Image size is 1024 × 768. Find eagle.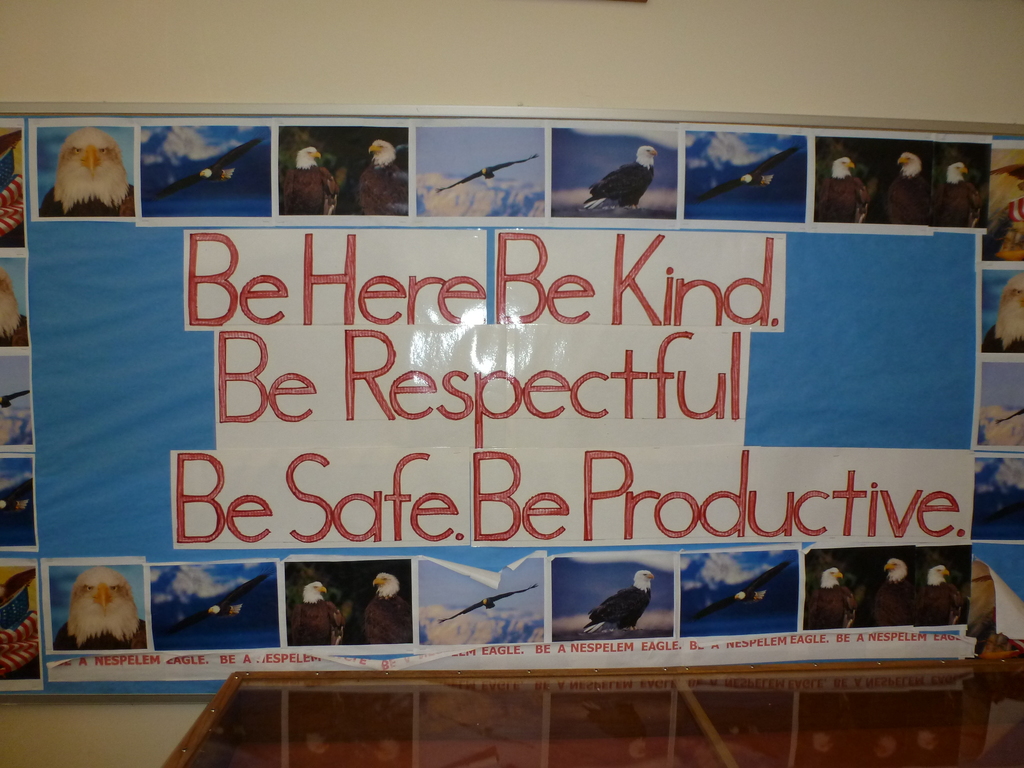
box(580, 146, 658, 218).
